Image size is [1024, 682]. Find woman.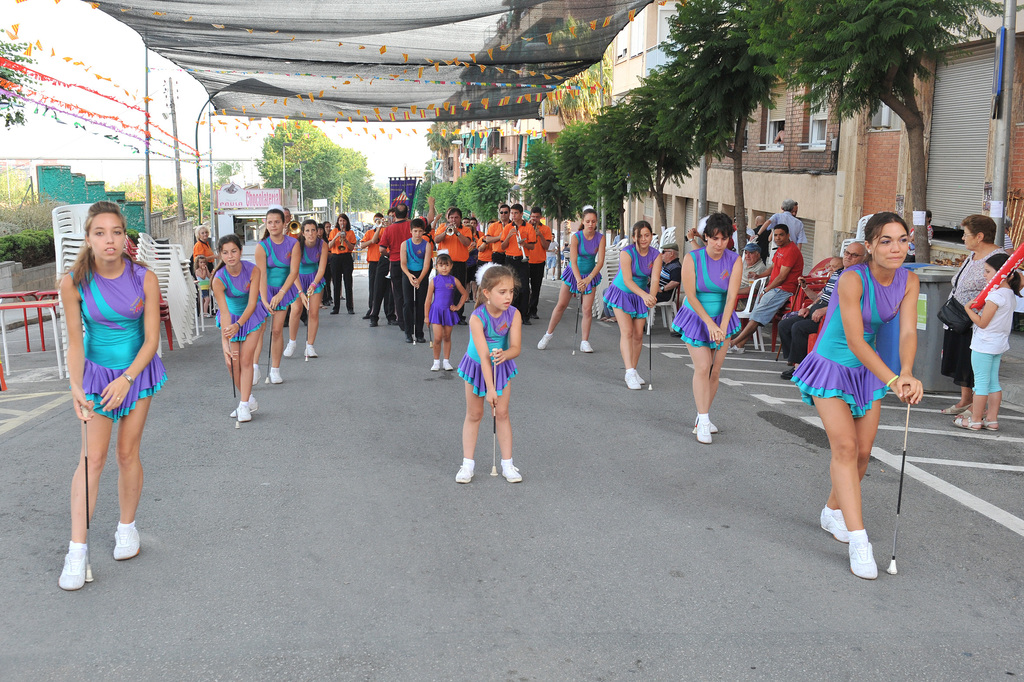
(802,206,926,565).
